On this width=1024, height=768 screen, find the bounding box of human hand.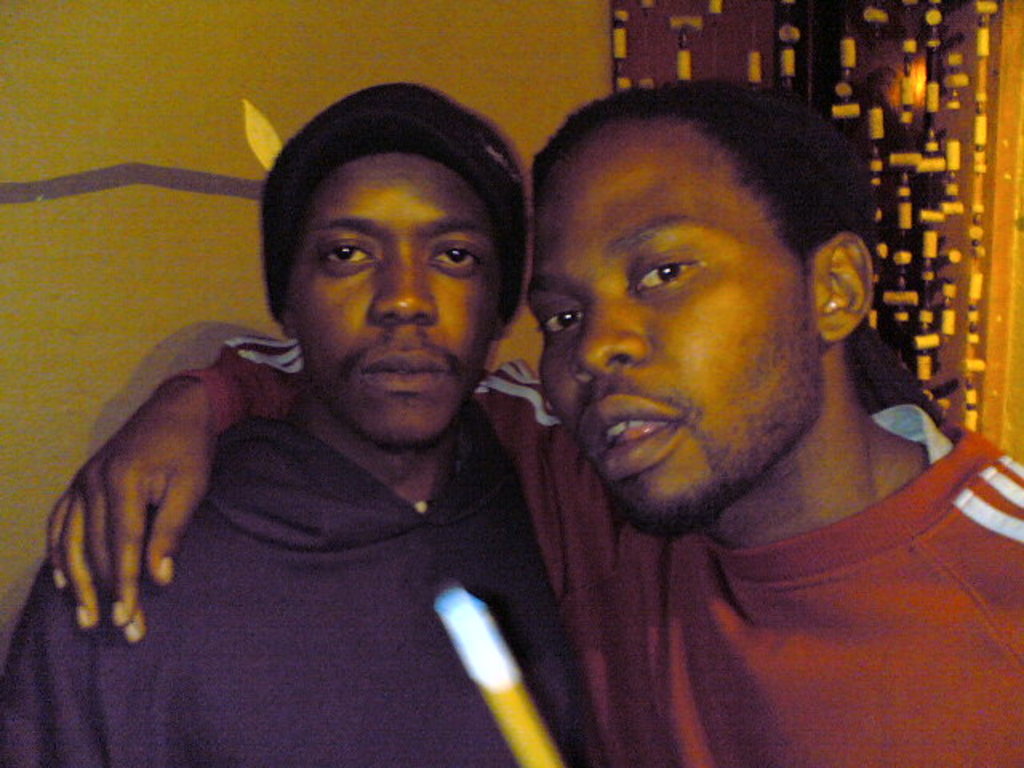
Bounding box: bbox=[64, 347, 230, 658].
